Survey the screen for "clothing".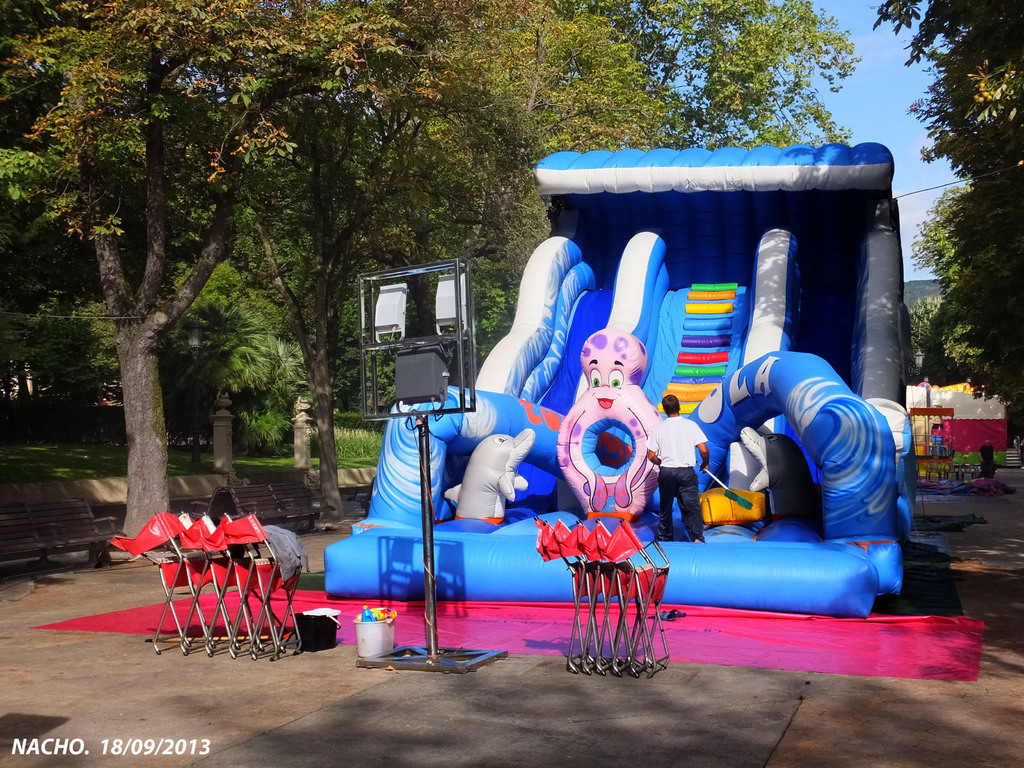
Survey found: box=[648, 417, 708, 550].
